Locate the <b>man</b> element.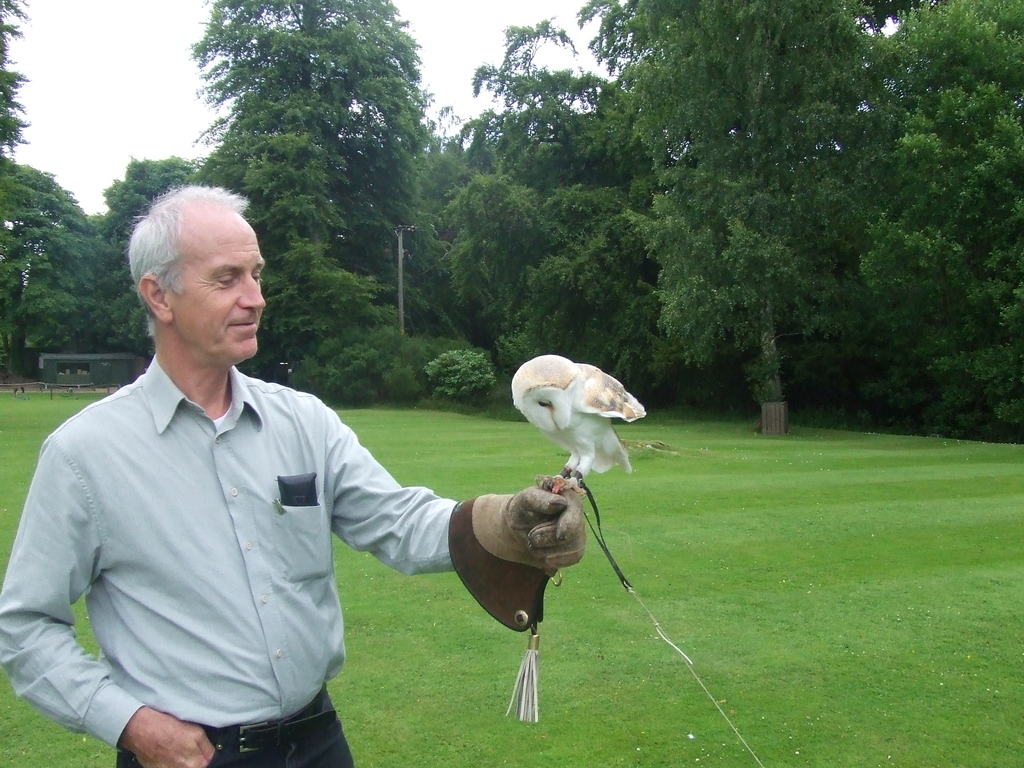
Element bbox: left=0, top=181, right=586, bottom=767.
